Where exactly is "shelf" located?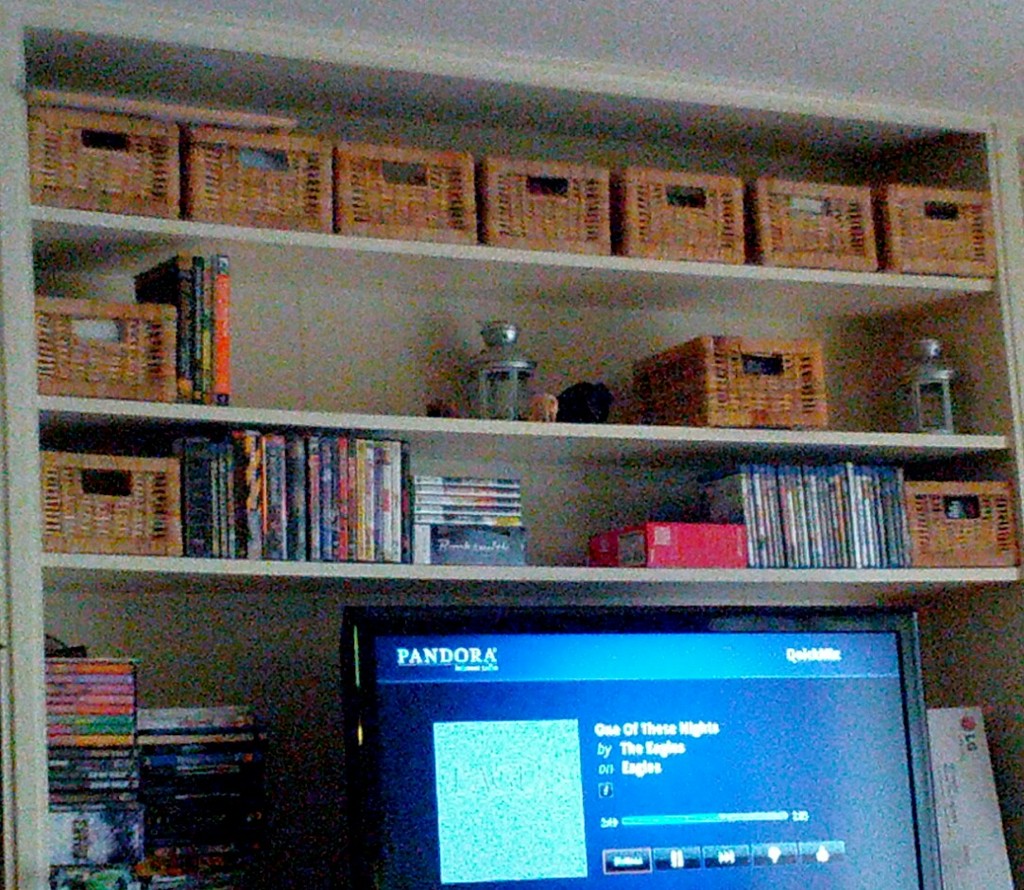
Its bounding box is crop(0, 0, 1023, 889).
